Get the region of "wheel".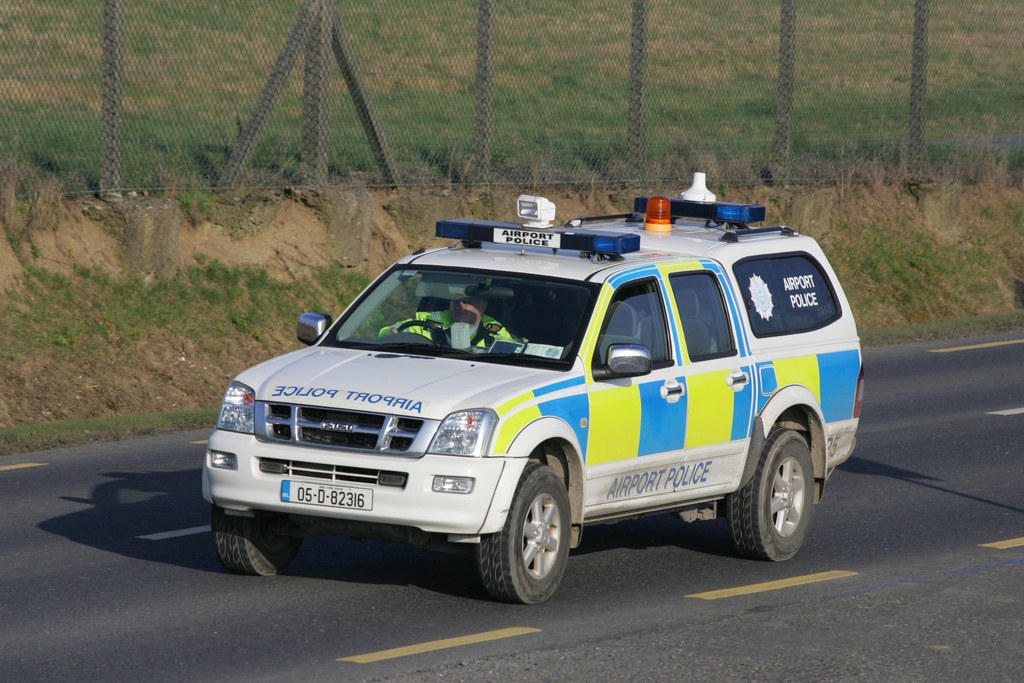
(212, 503, 304, 578).
